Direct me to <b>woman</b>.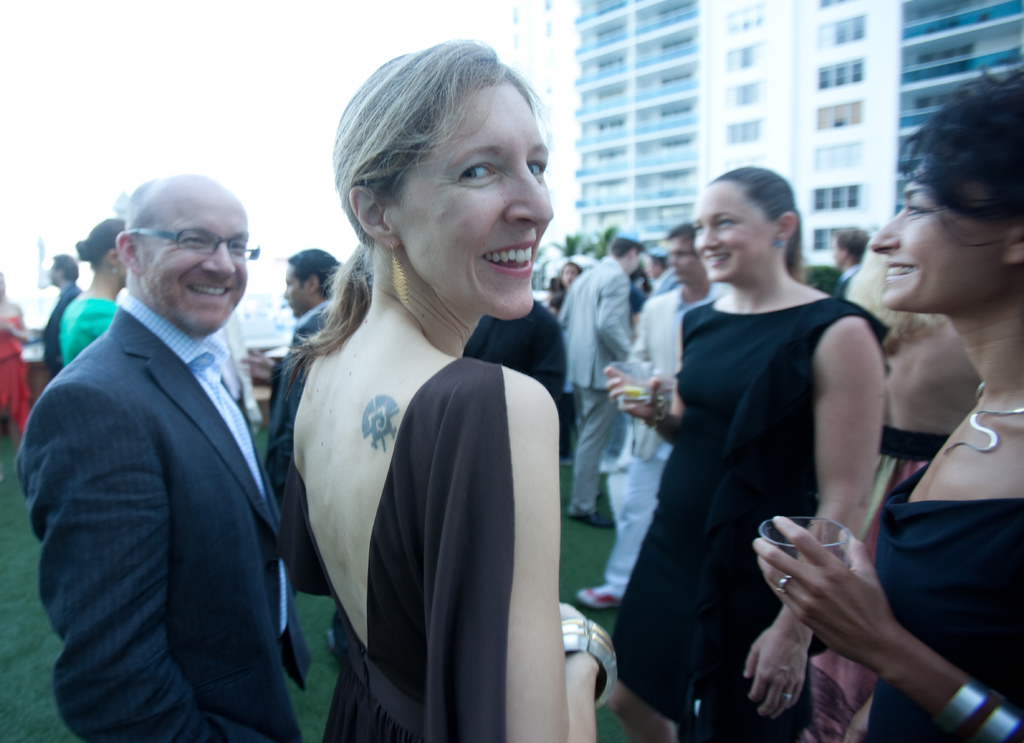
Direction: <box>597,159,886,742</box>.
